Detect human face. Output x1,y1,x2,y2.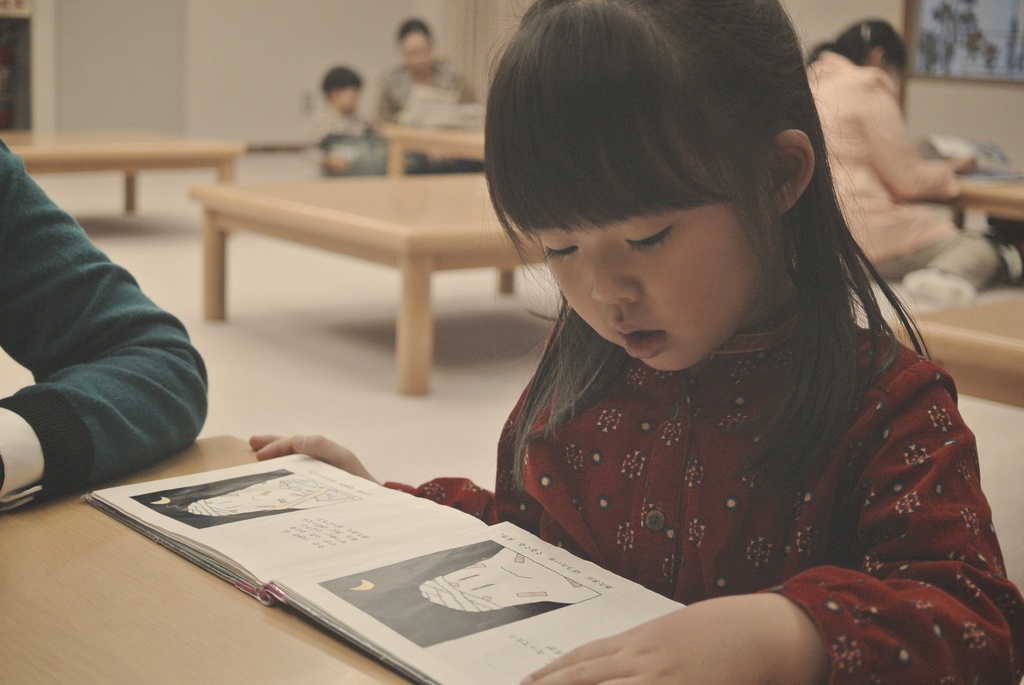
530,194,766,376.
